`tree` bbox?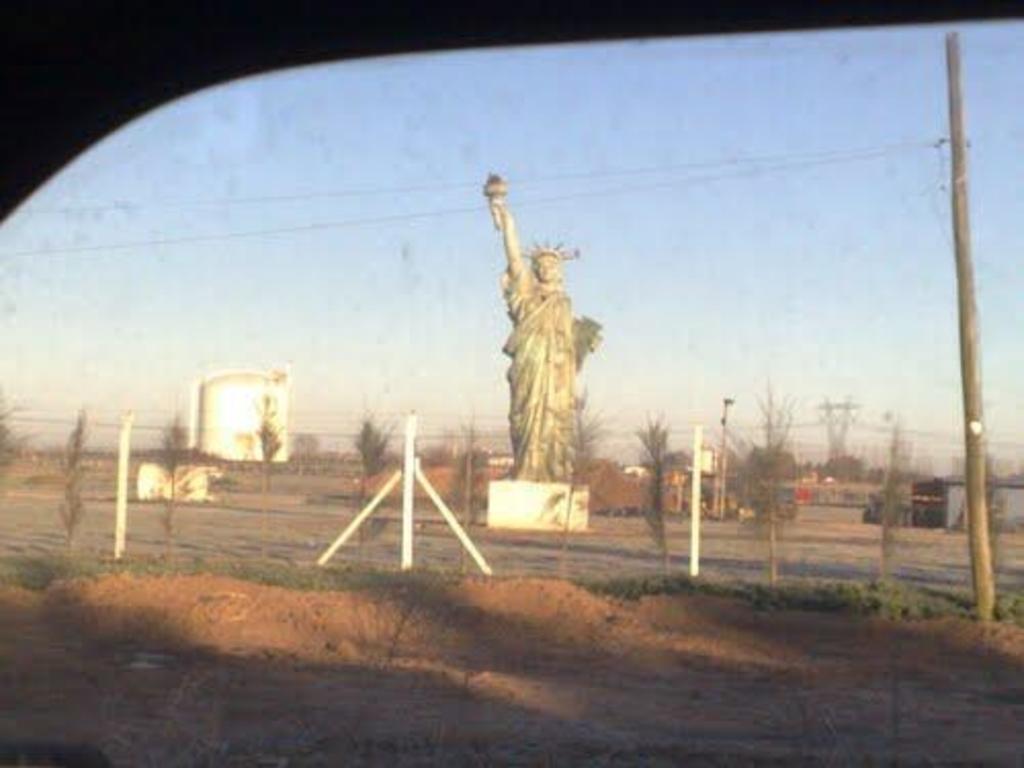
region(829, 385, 868, 492)
